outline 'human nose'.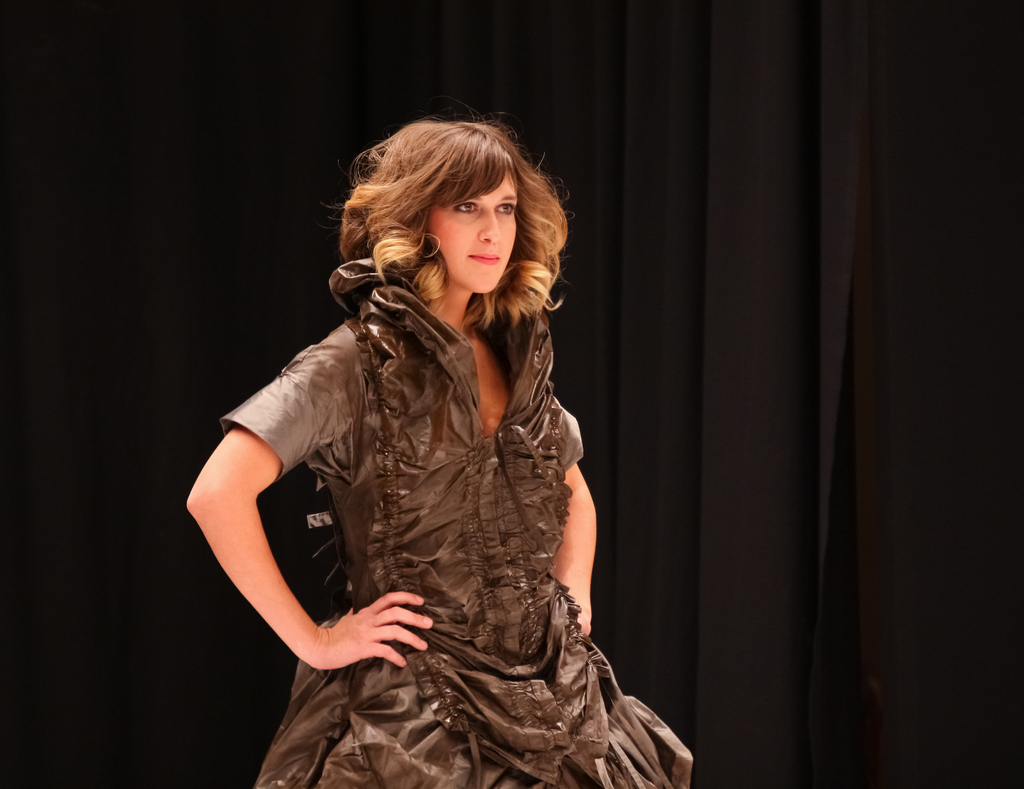
Outline: 478,209,504,241.
